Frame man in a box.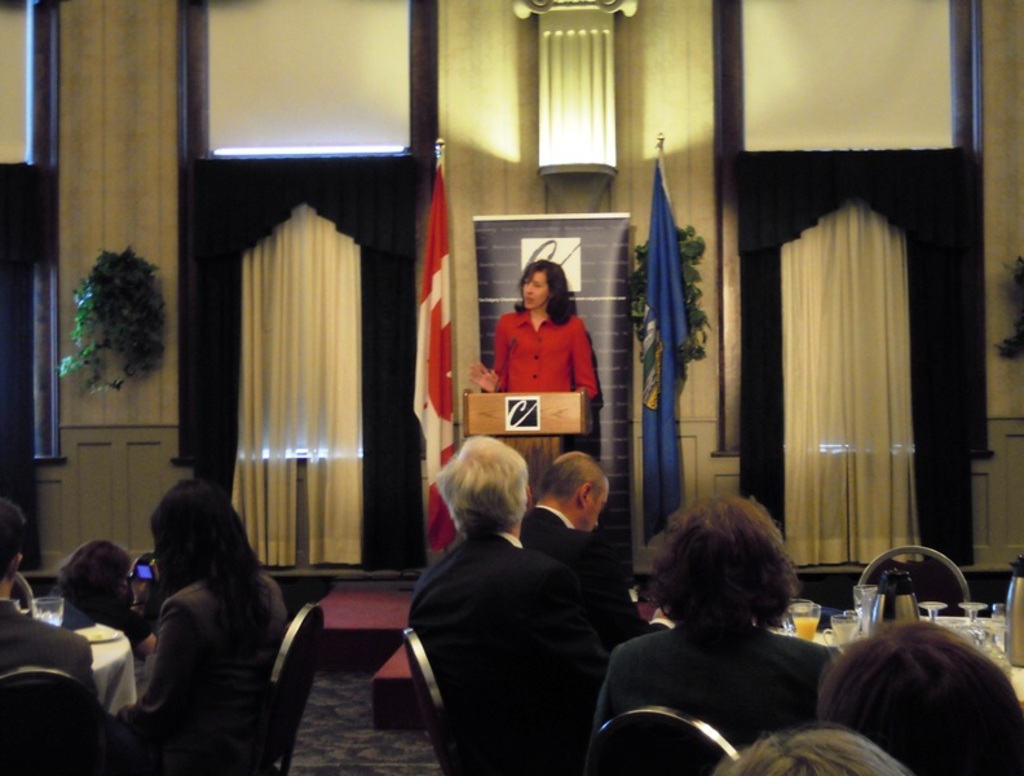
bbox=(516, 435, 649, 635).
